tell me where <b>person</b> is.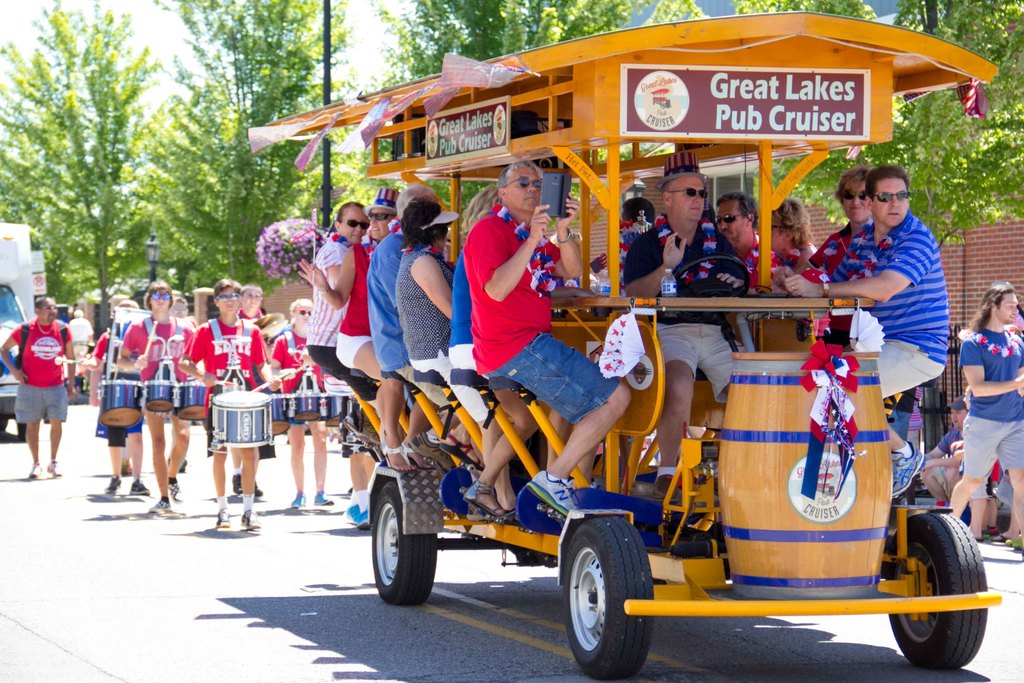
<b>person</b> is at {"left": 753, "top": 198, "right": 819, "bottom": 293}.
